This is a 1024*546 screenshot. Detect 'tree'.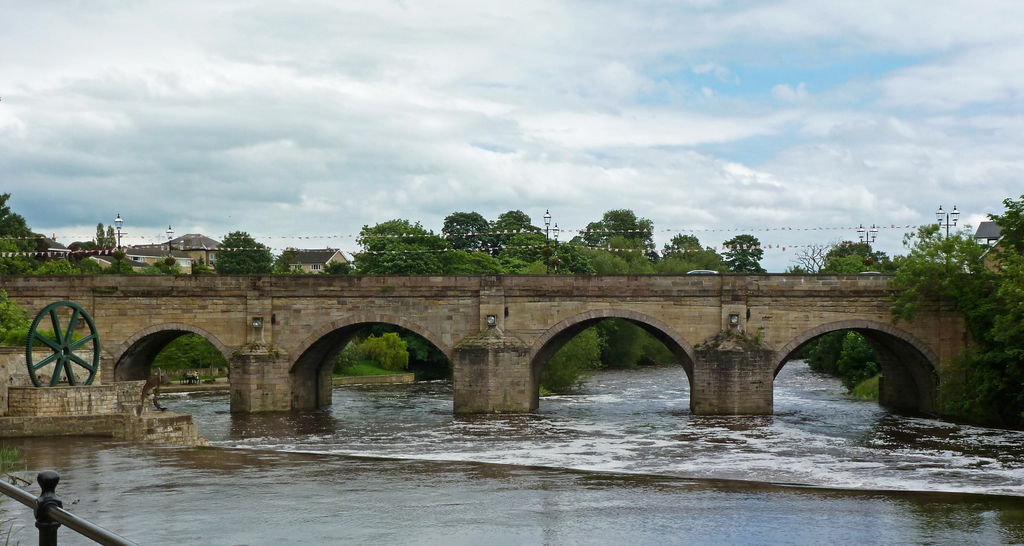
0:190:45:277.
